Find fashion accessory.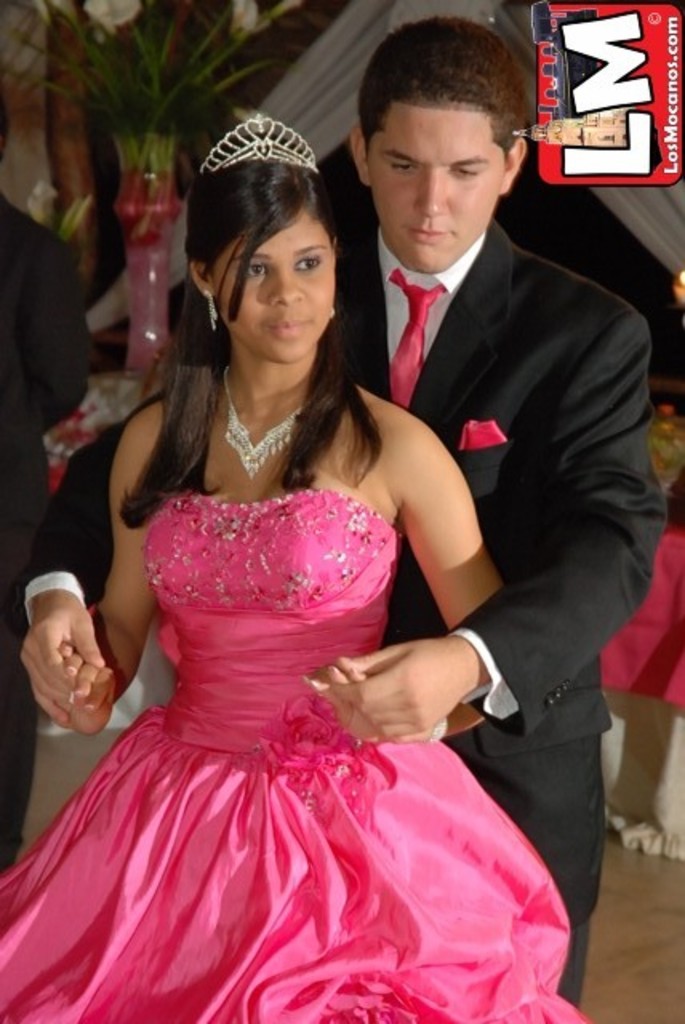
[198, 112, 320, 170].
